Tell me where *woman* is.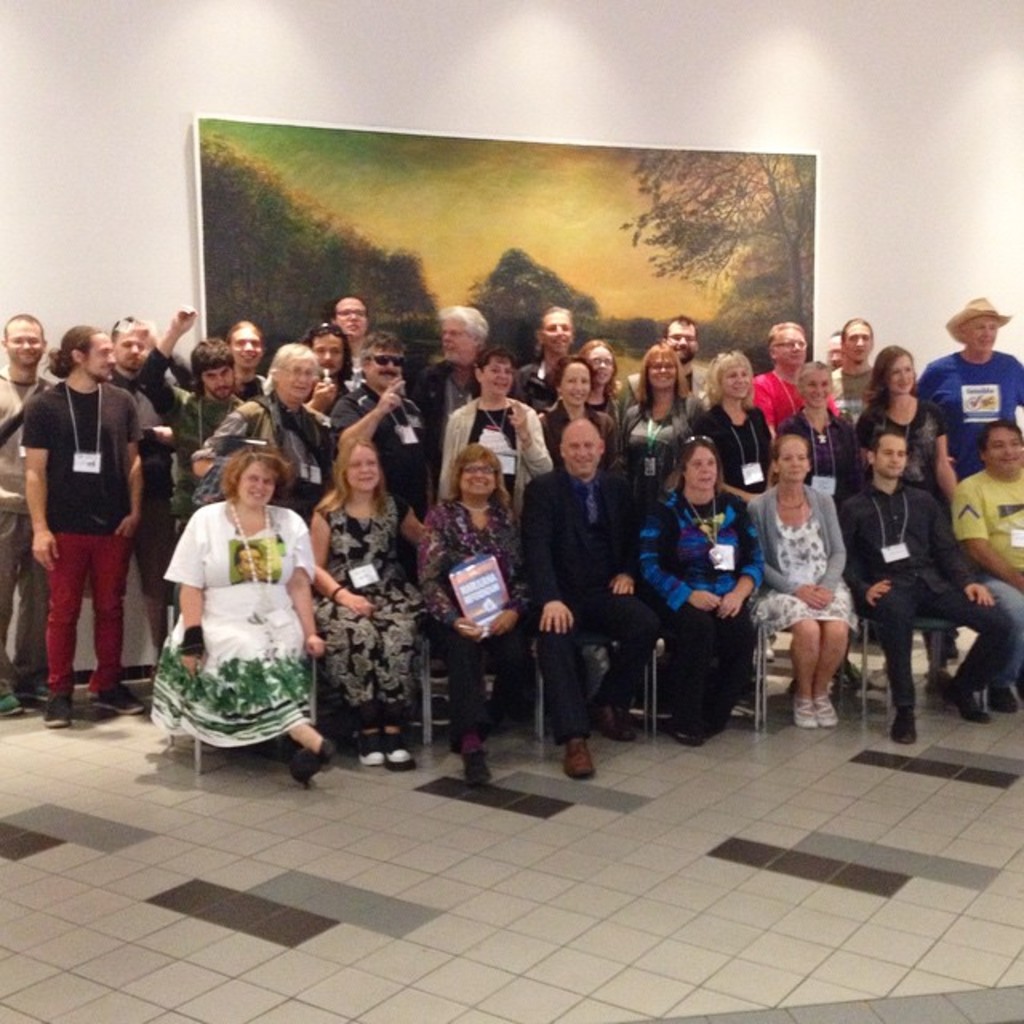
*woman* is at (x1=854, y1=336, x2=957, y2=534).
